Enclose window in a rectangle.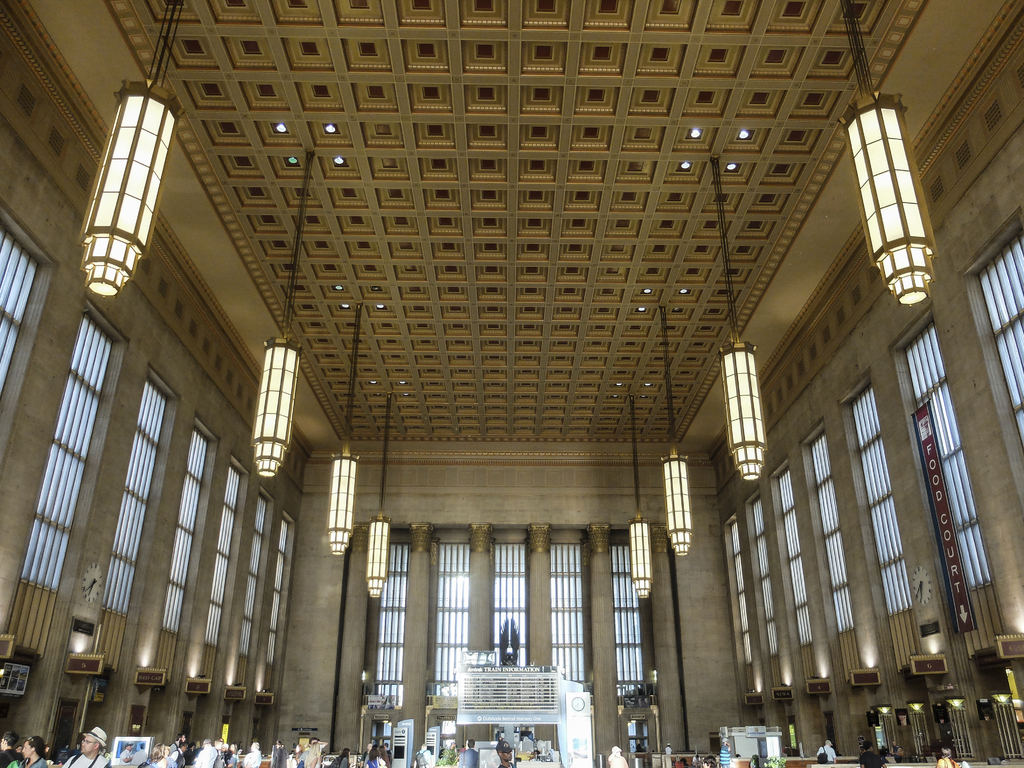
(x1=553, y1=523, x2=602, y2=696).
